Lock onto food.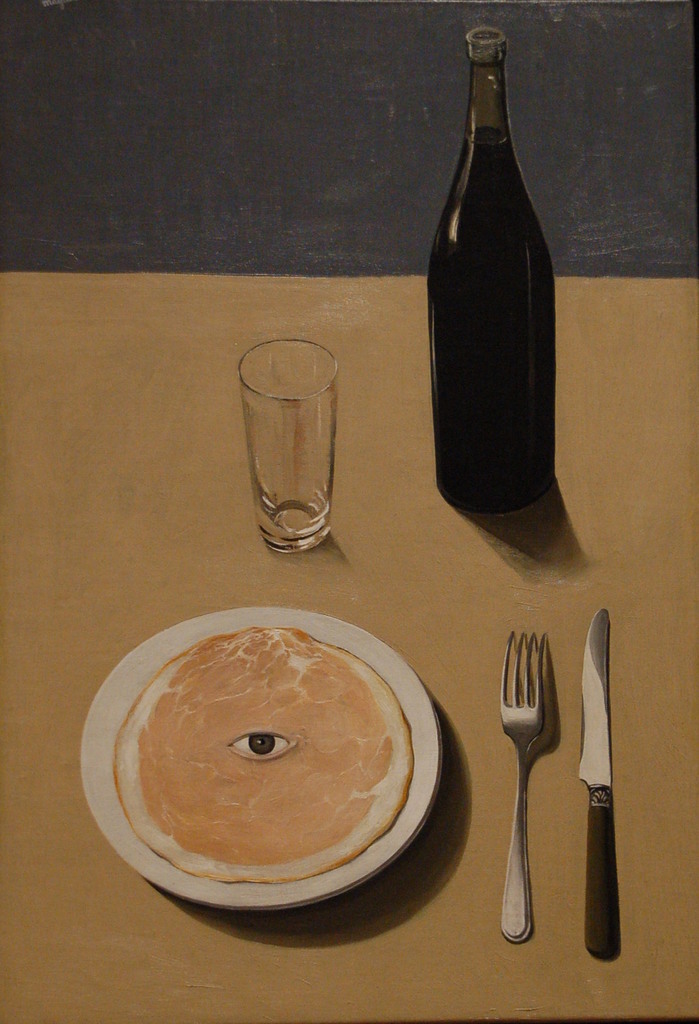
Locked: box=[111, 623, 411, 888].
